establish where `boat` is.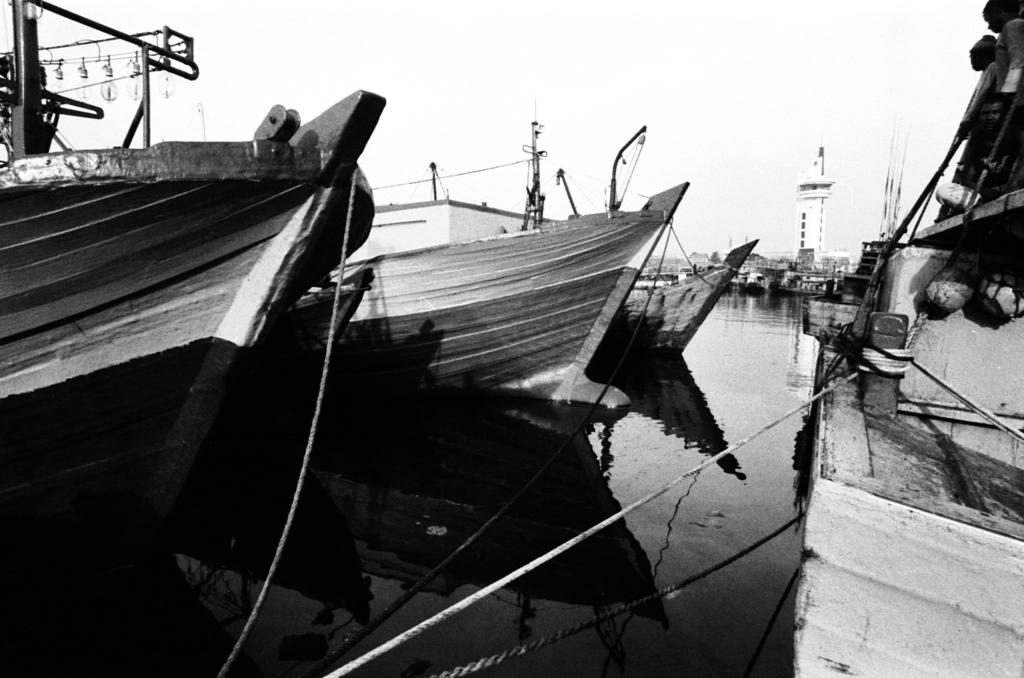
Established at l=745, t=281, r=765, b=295.
